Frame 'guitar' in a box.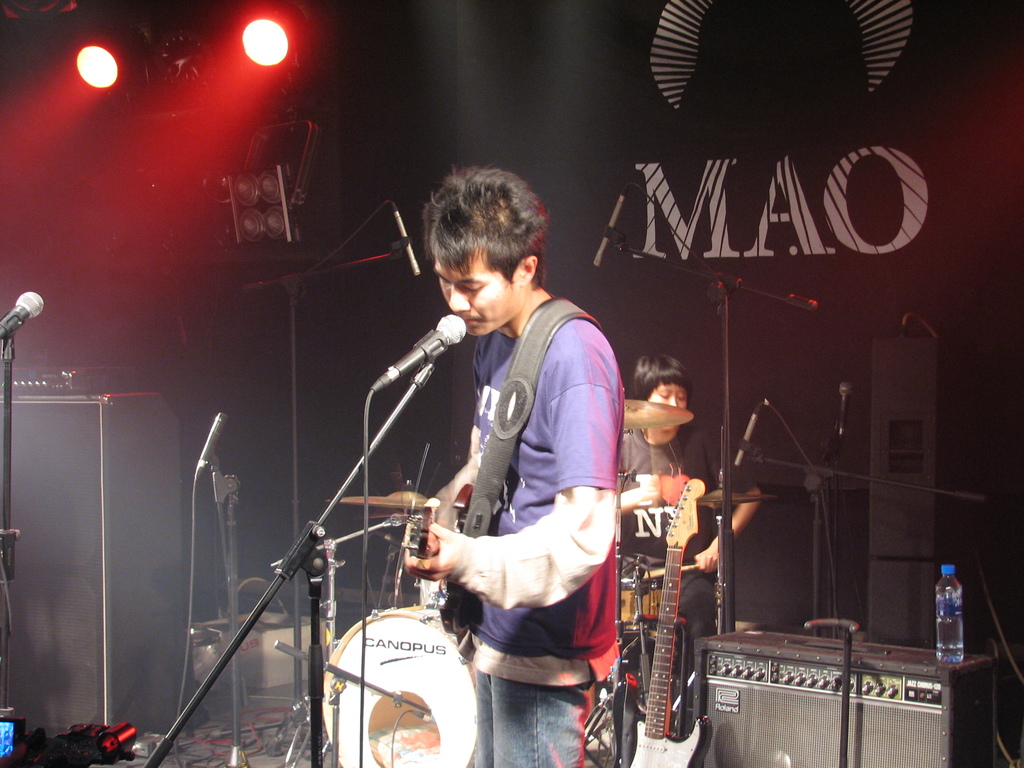
[x1=623, y1=477, x2=709, y2=767].
